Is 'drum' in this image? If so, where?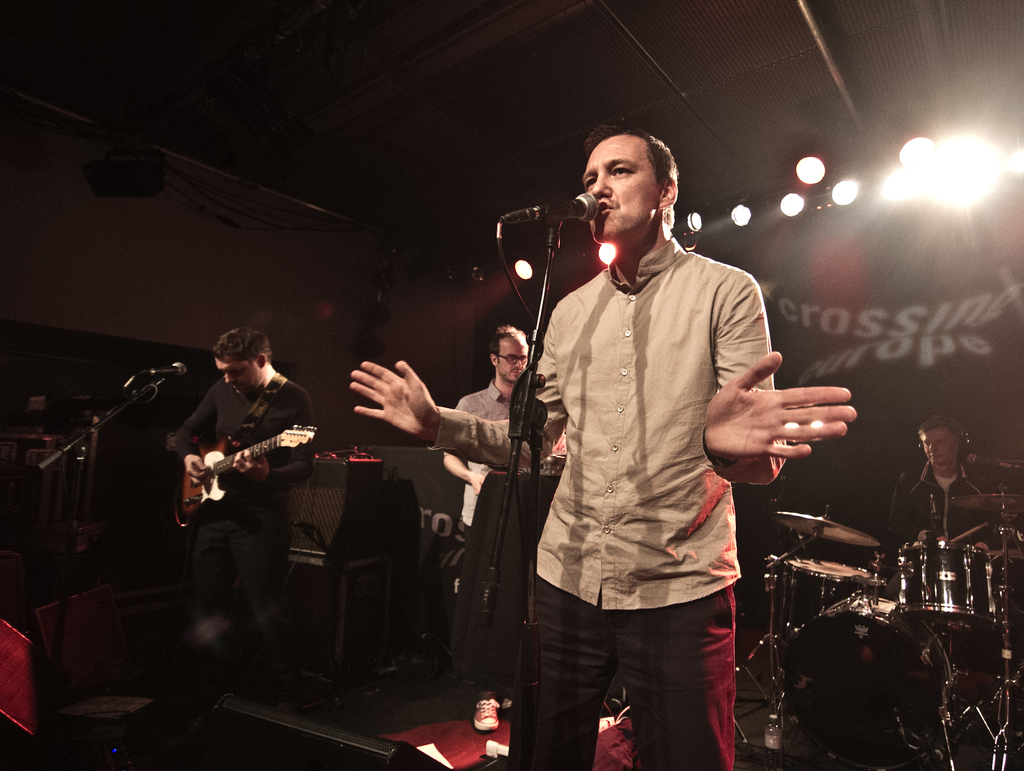
Yes, at <region>776, 558, 876, 640</region>.
